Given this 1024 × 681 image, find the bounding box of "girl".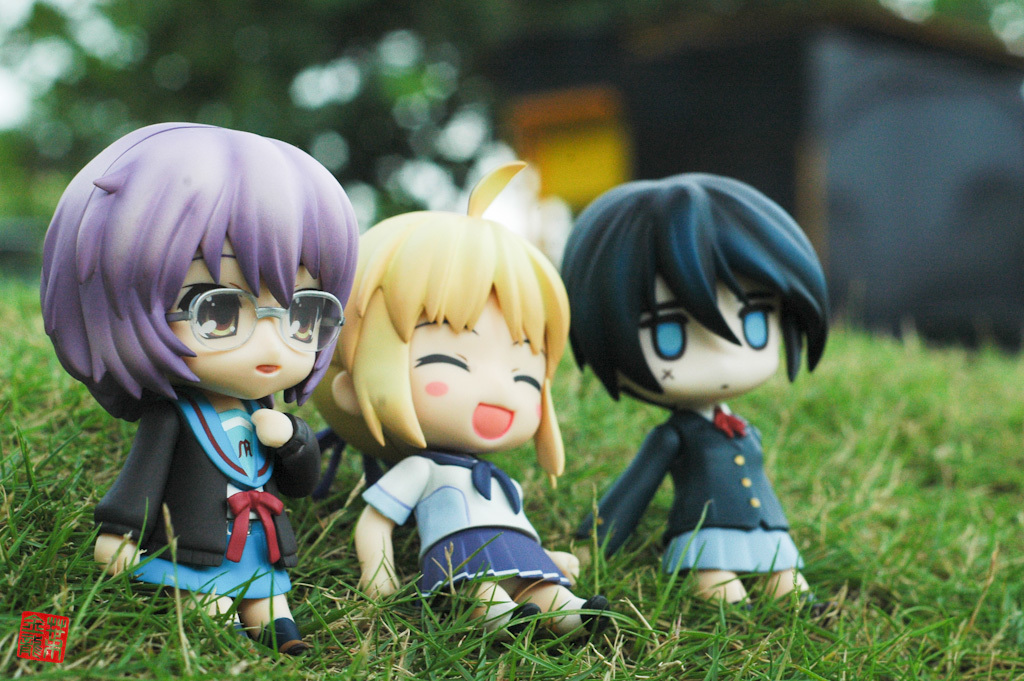
Rect(352, 161, 614, 646).
